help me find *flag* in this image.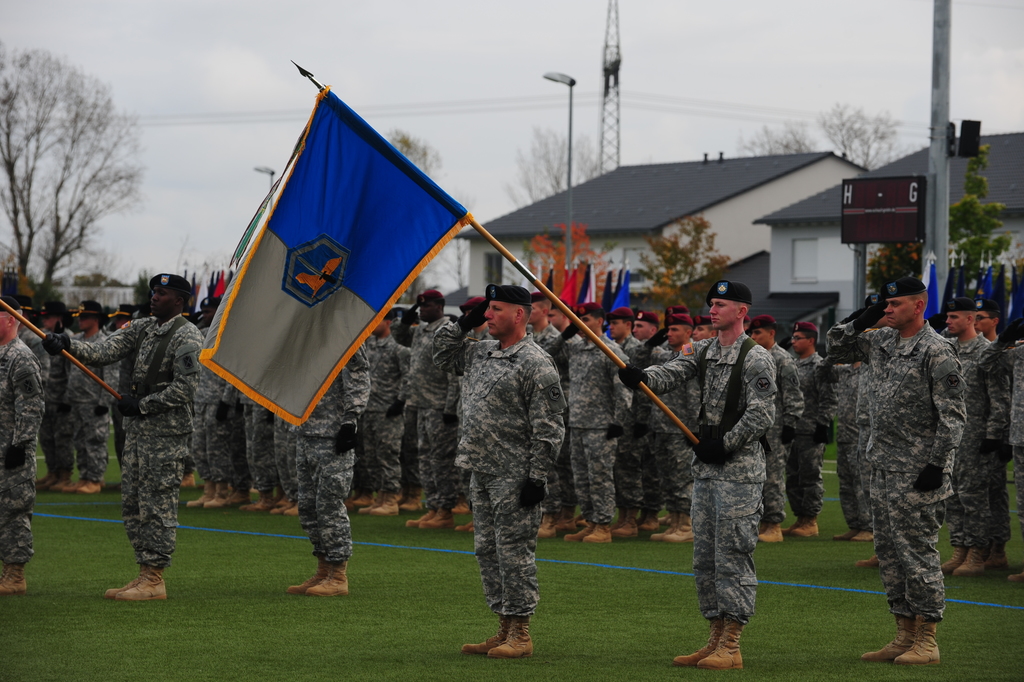
Found it: bbox=(190, 272, 209, 311).
